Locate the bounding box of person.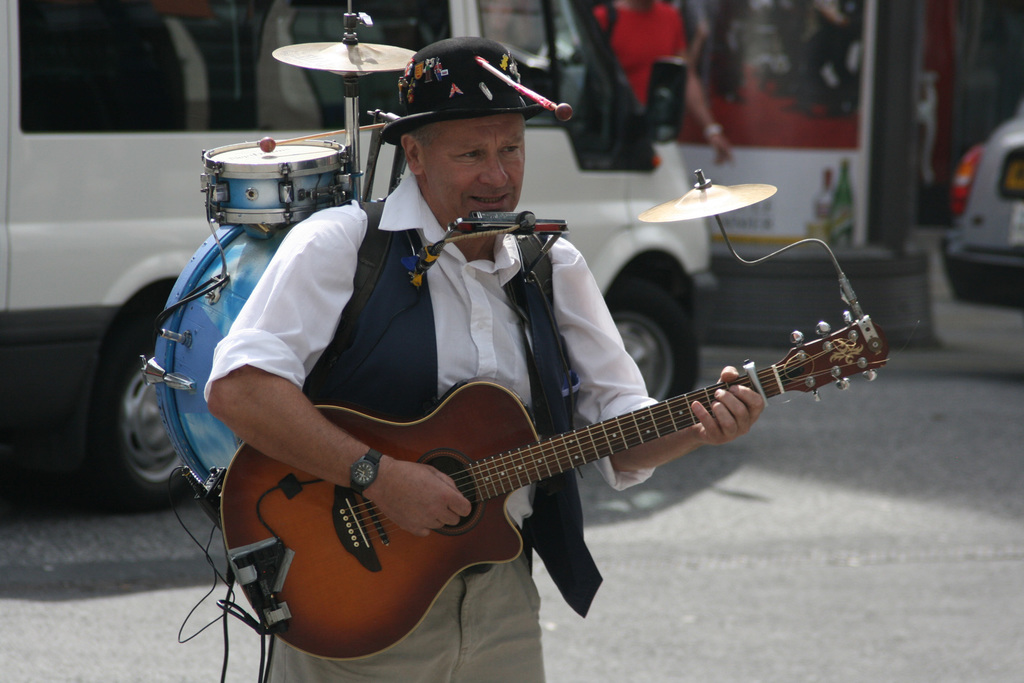
Bounding box: box(204, 36, 762, 682).
